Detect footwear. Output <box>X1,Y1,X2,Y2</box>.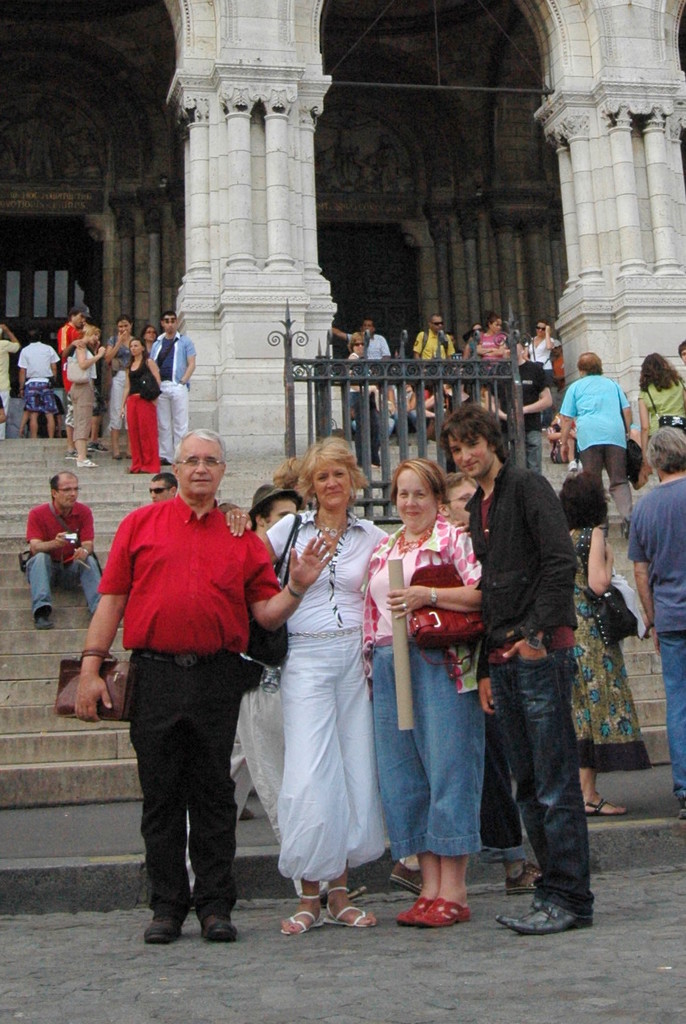
<box>569,461,579,469</box>.
